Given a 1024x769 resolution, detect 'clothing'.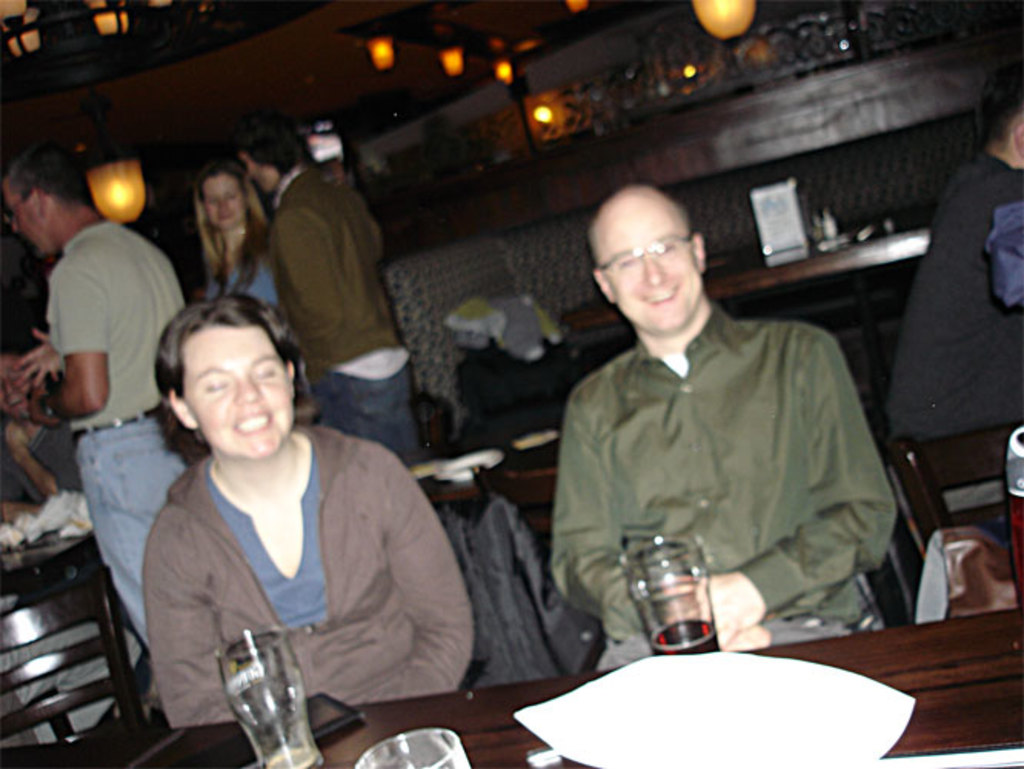
<region>145, 435, 470, 700</region>.
